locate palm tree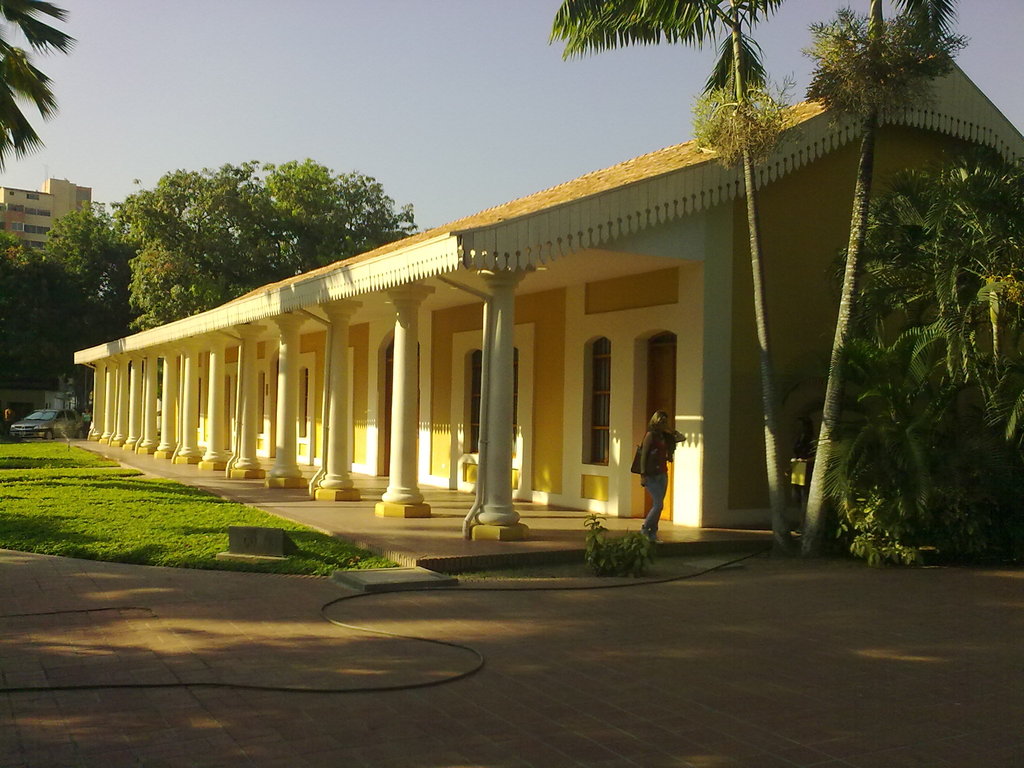
bbox=[545, 0, 791, 555]
